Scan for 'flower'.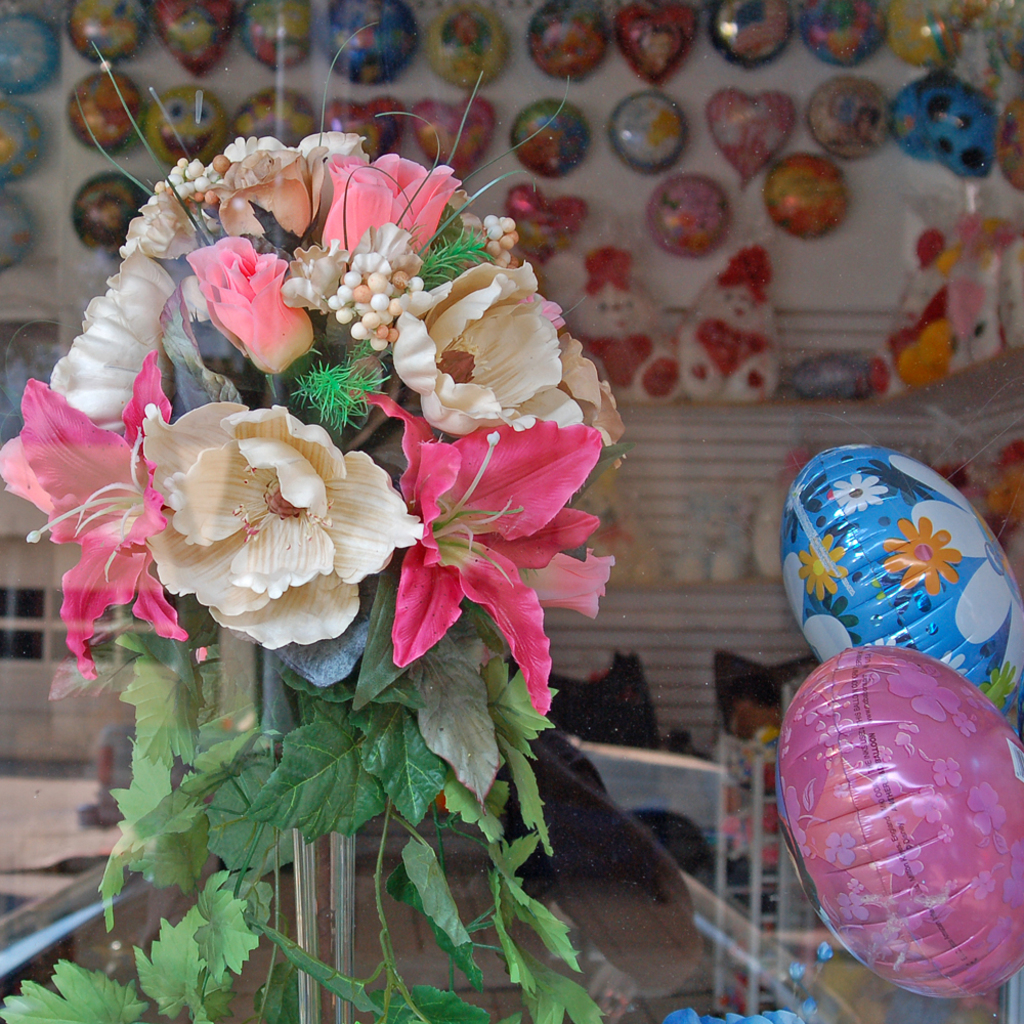
Scan result: crop(305, 65, 571, 266).
